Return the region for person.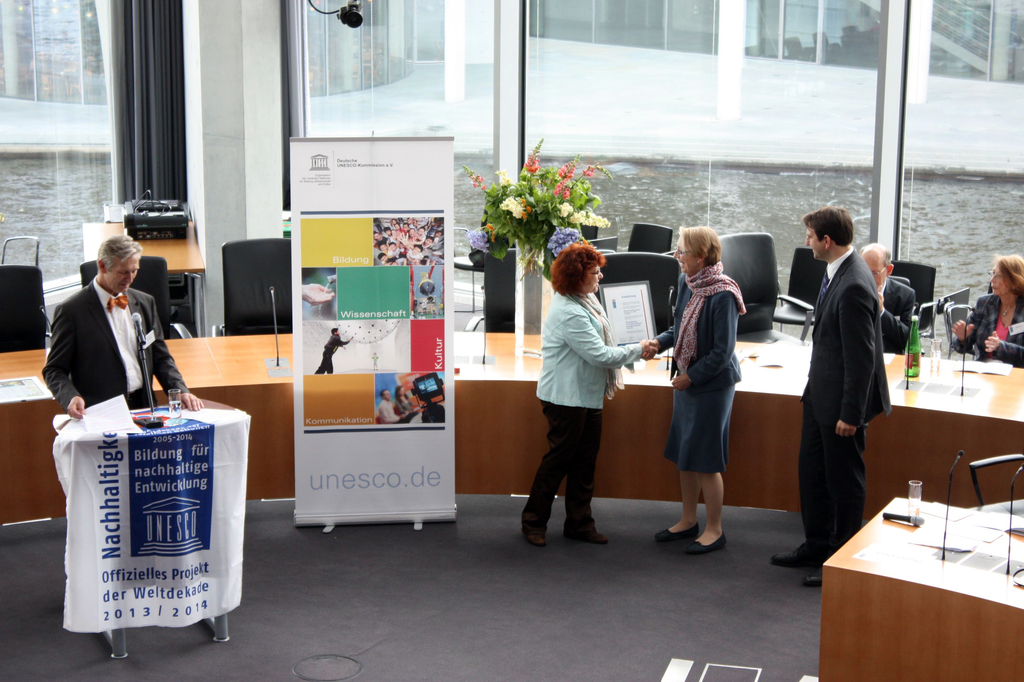
(left=378, top=388, right=400, bottom=422).
